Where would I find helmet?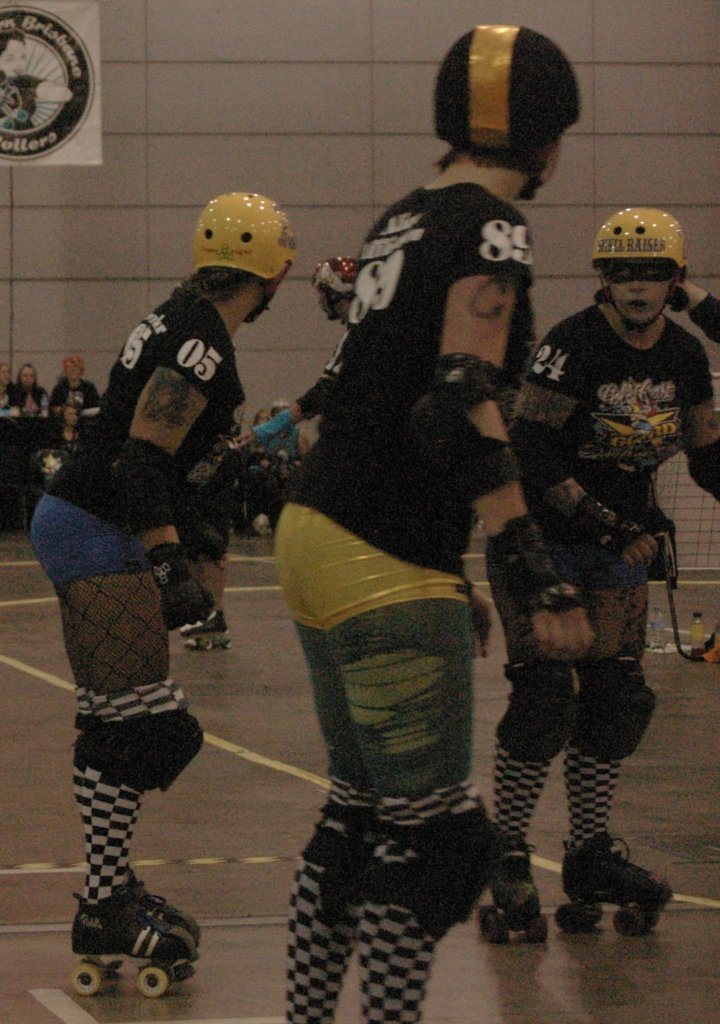
At [x1=591, y1=206, x2=692, y2=312].
